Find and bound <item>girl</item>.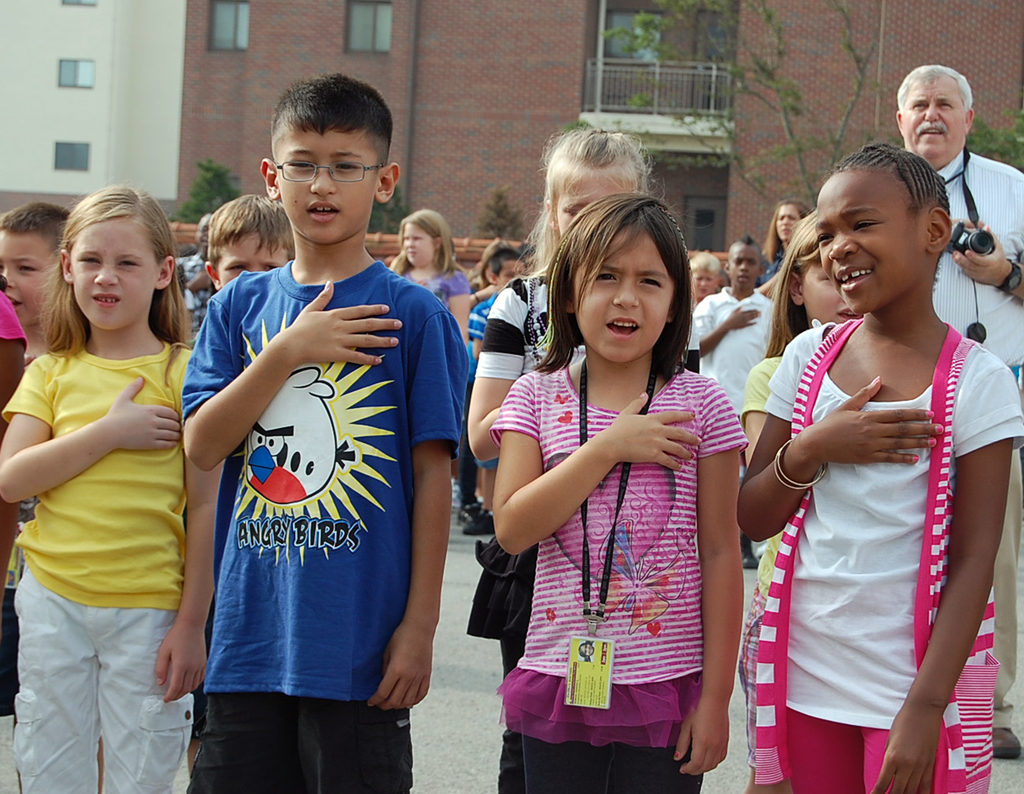
Bound: <bbox>0, 180, 226, 793</bbox>.
